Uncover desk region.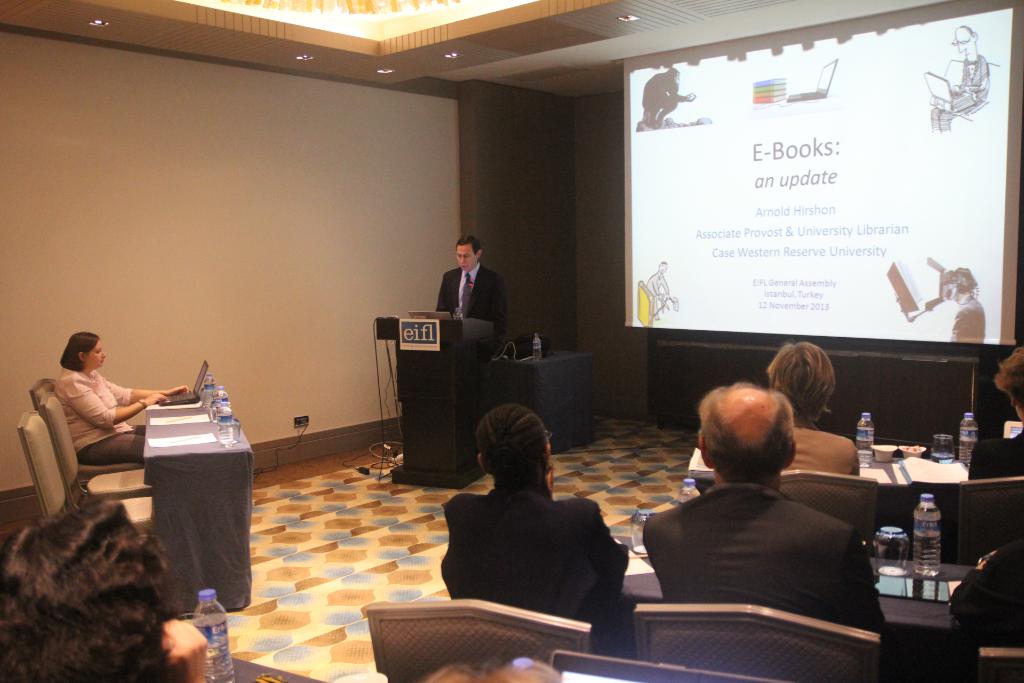
Uncovered: (left=142, top=391, right=250, bottom=457).
